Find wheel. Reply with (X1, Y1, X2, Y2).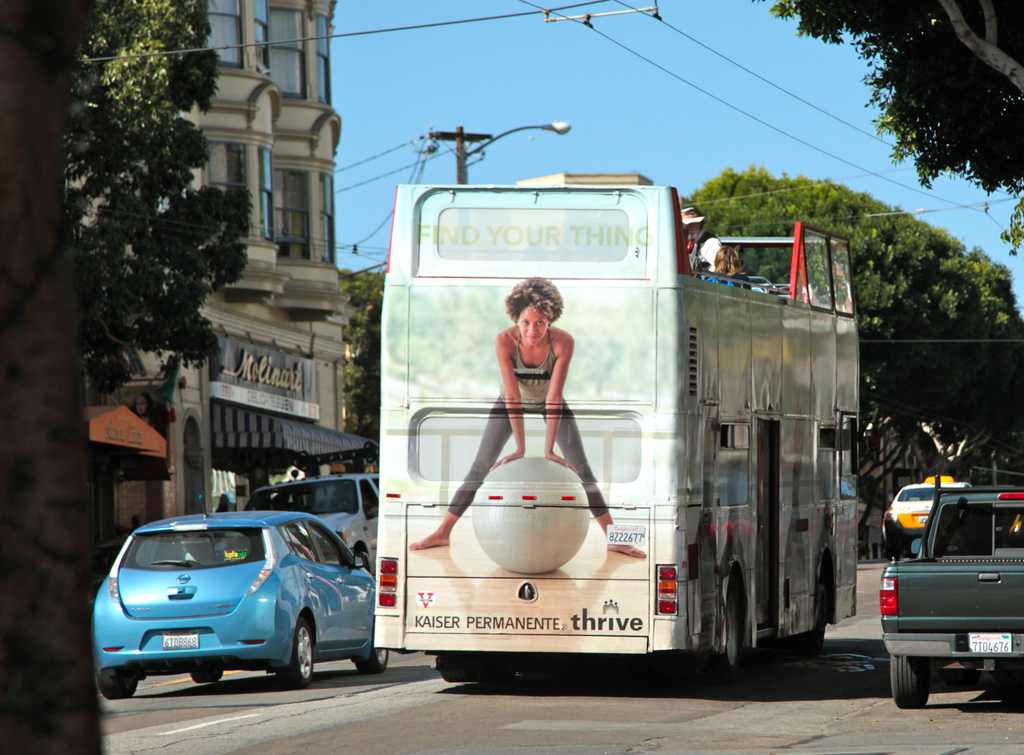
(95, 670, 138, 701).
